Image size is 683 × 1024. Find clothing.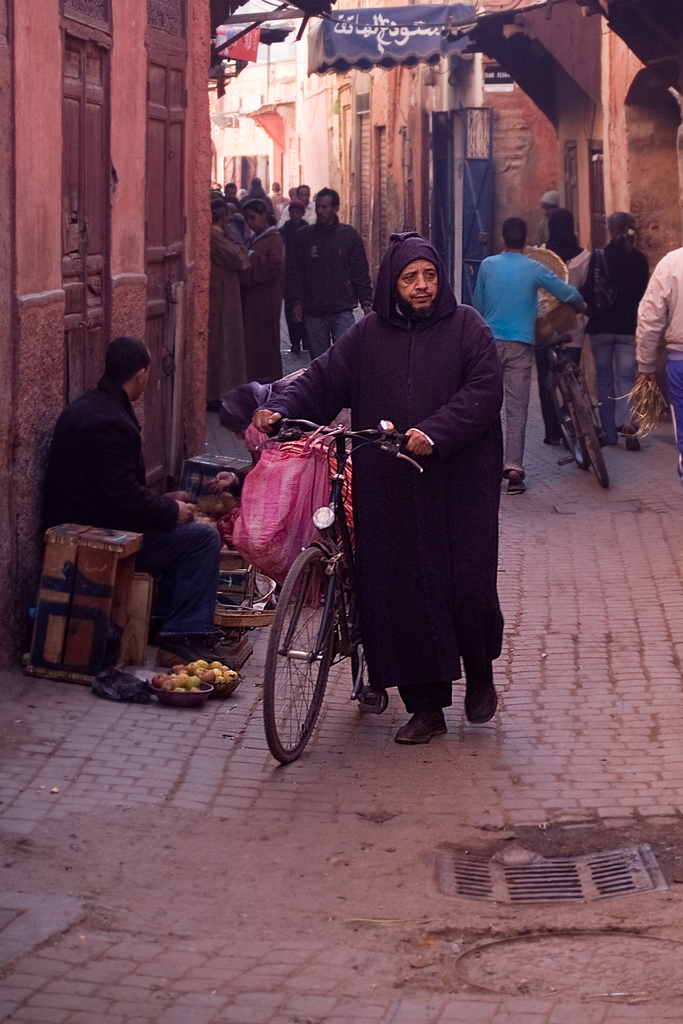
[x1=530, y1=211, x2=549, y2=245].
